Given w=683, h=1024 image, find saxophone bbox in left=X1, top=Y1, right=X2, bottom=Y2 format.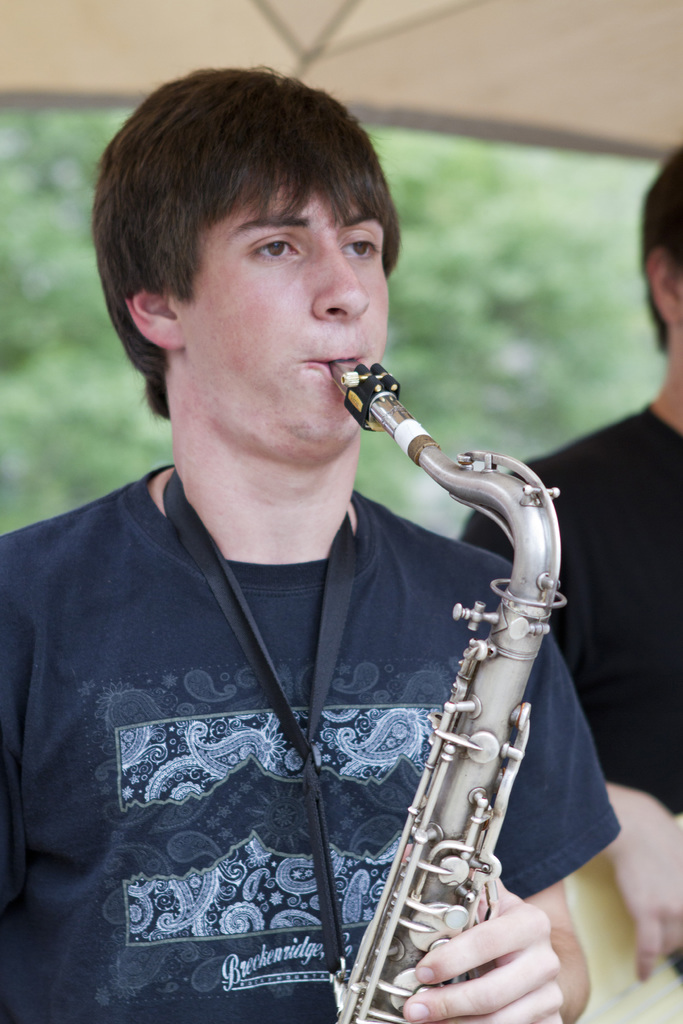
left=325, top=346, right=562, bottom=1023.
